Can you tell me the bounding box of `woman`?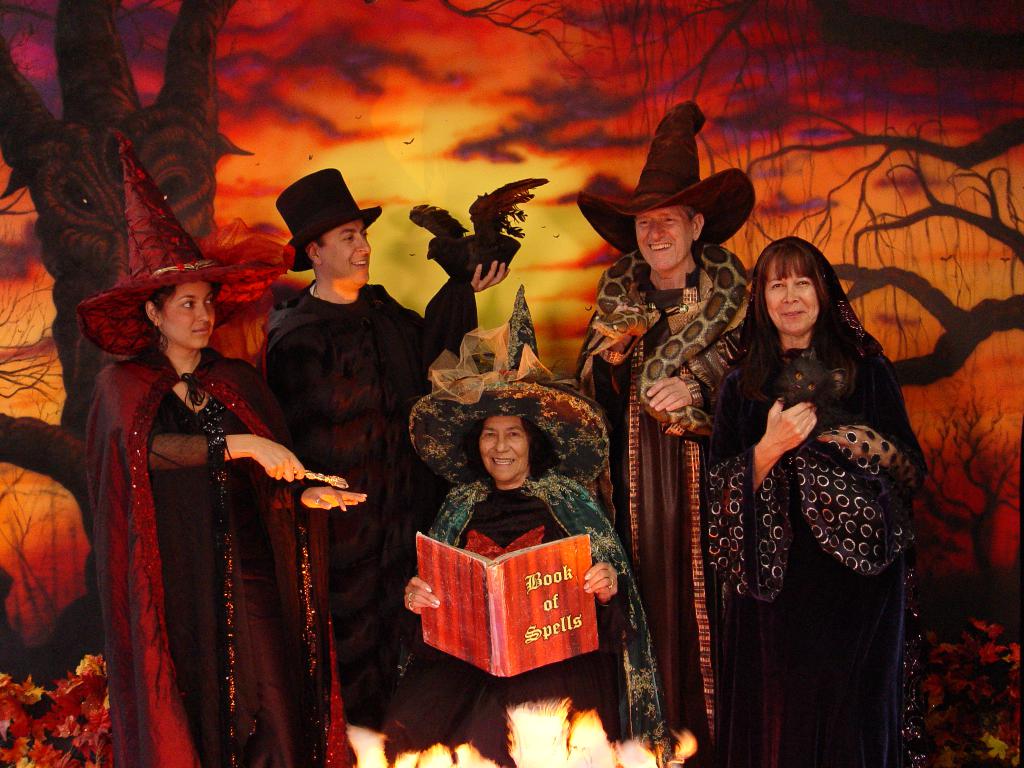
rect(378, 283, 677, 767).
